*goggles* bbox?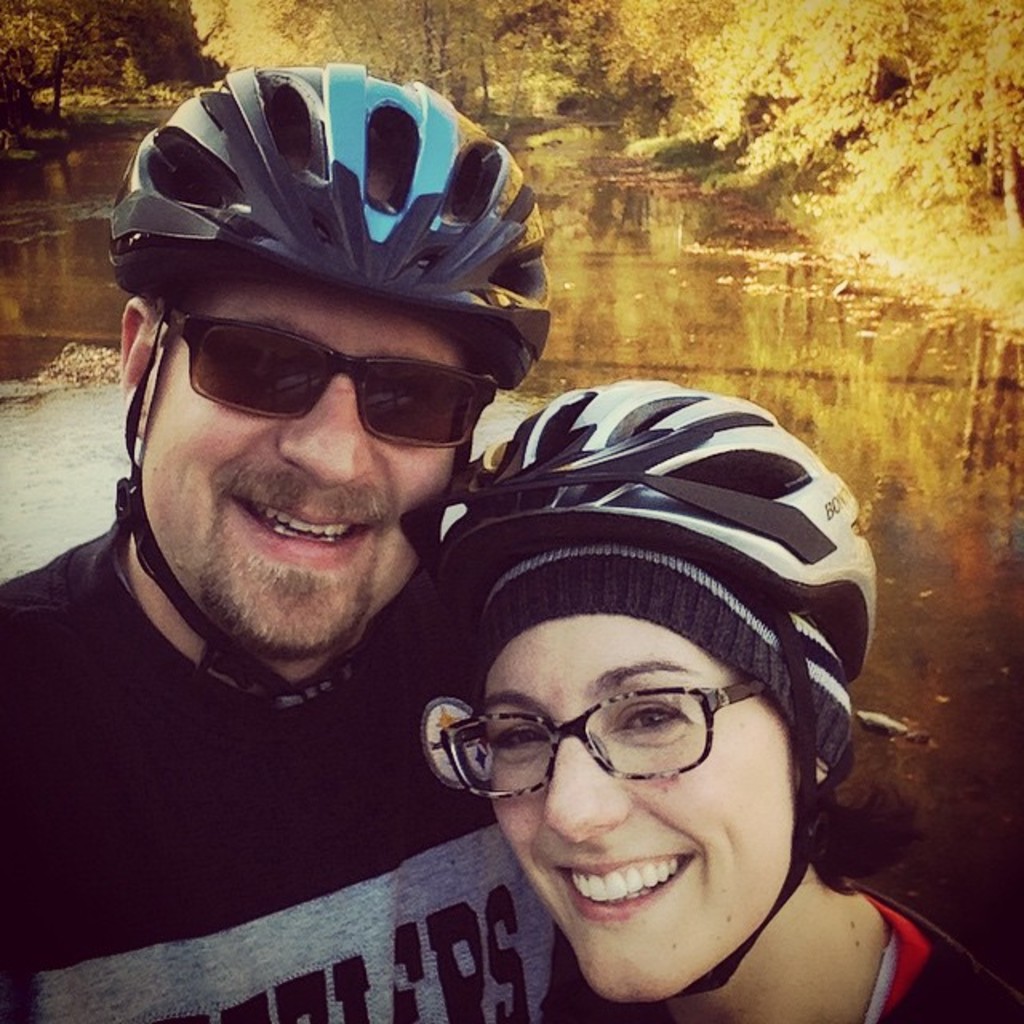
x1=136, y1=299, x2=502, y2=443
